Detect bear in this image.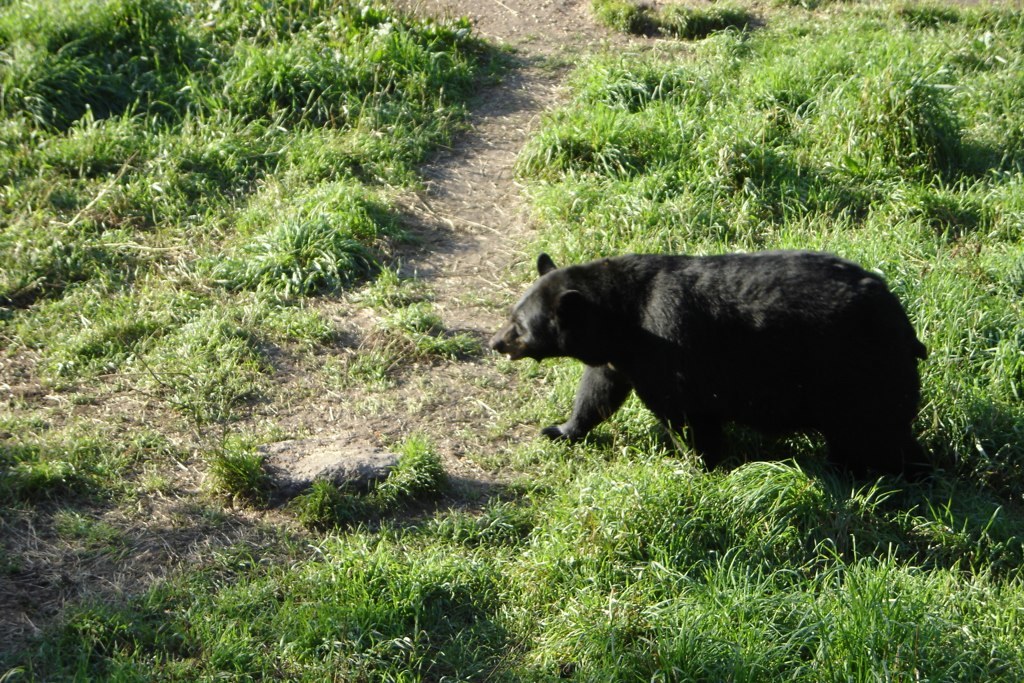
Detection: left=489, top=252, right=930, bottom=470.
